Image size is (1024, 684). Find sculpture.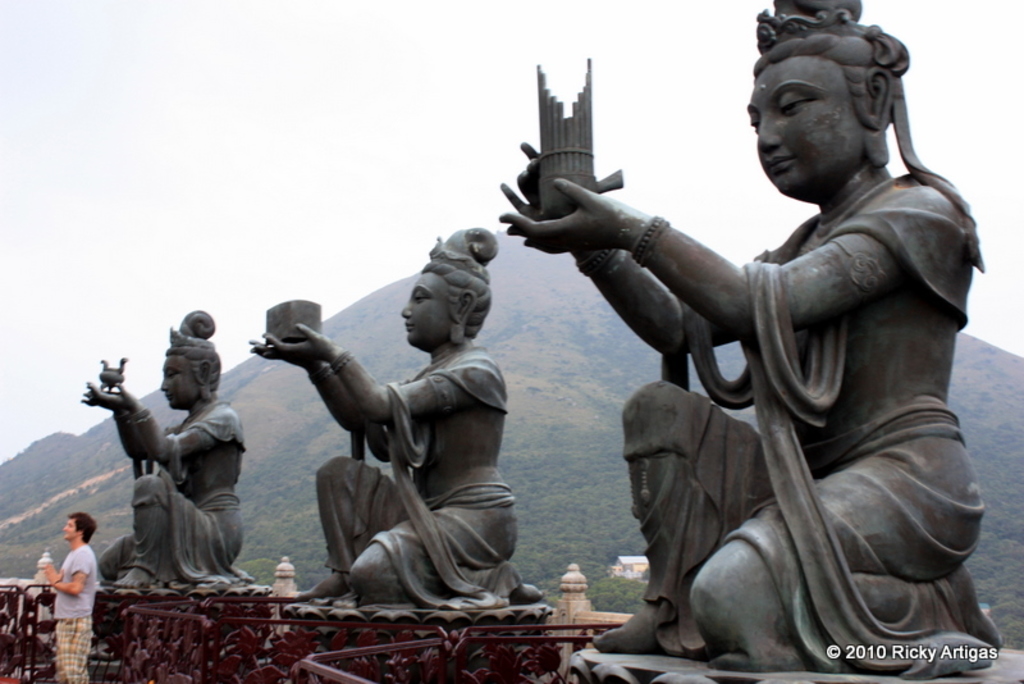
<box>242,223,544,616</box>.
